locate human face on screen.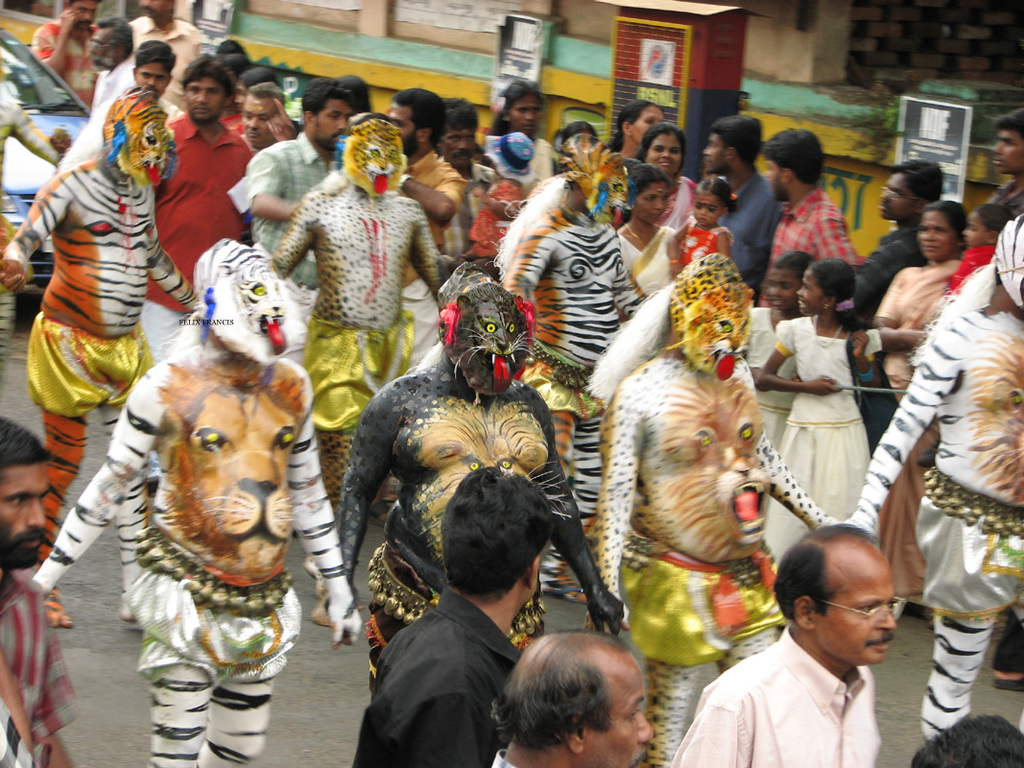
On screen at detection(593, 659, 655, 767).
